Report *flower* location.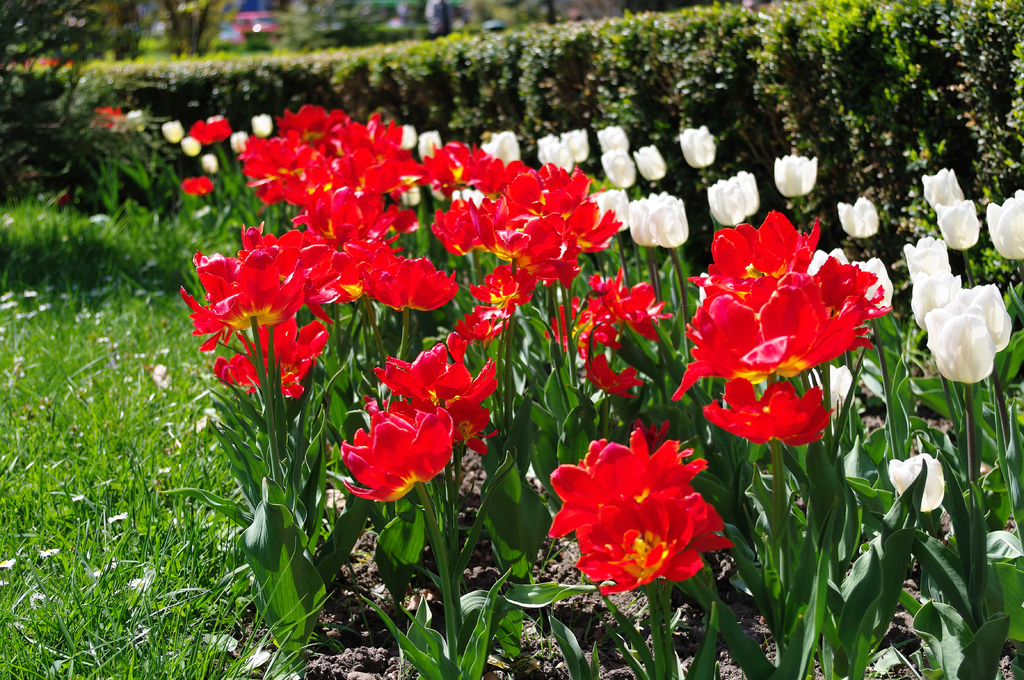
Report: bbox(888, 451, 942, 515).
